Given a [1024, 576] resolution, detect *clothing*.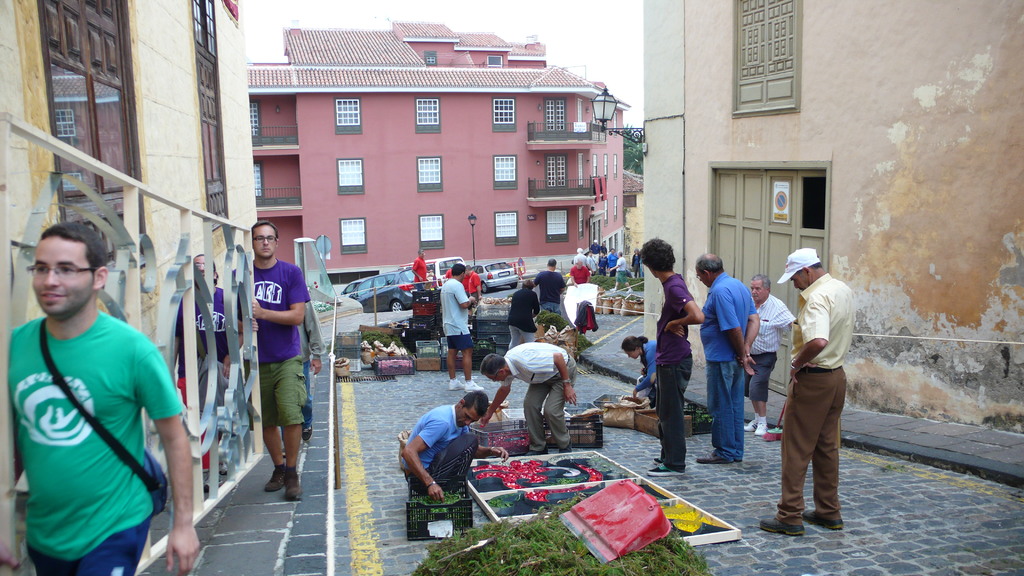
x1=607 y1=252 x2=616 y2=271.
